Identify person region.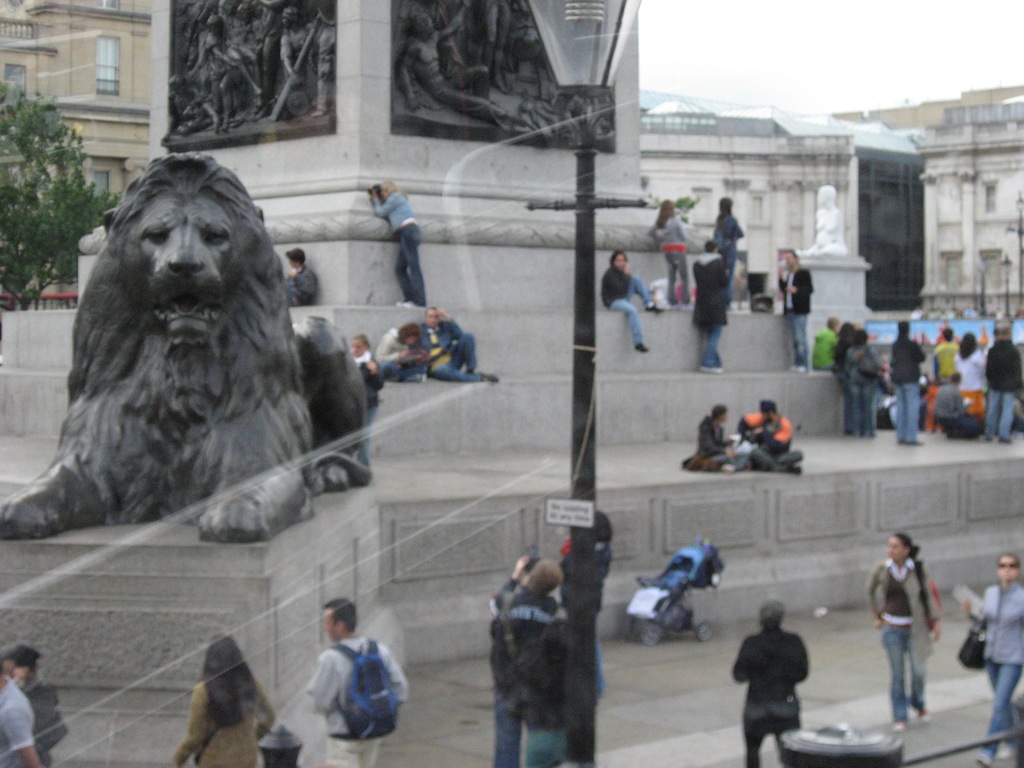
Region: 739:593:820:767.
